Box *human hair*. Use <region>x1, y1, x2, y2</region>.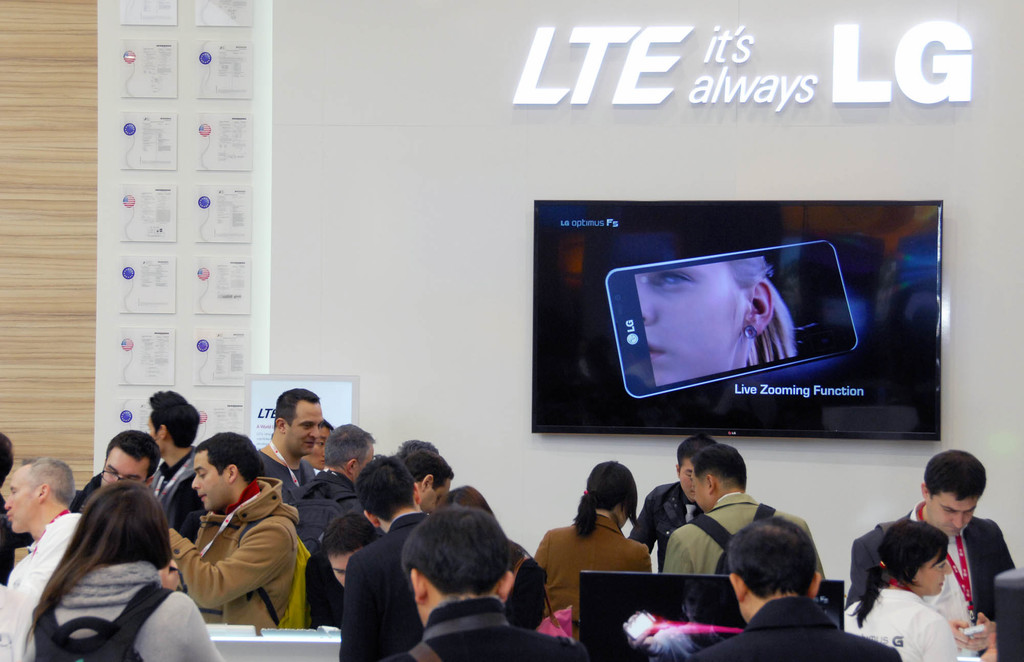
<region>271, 388, 321, 432</region>.
